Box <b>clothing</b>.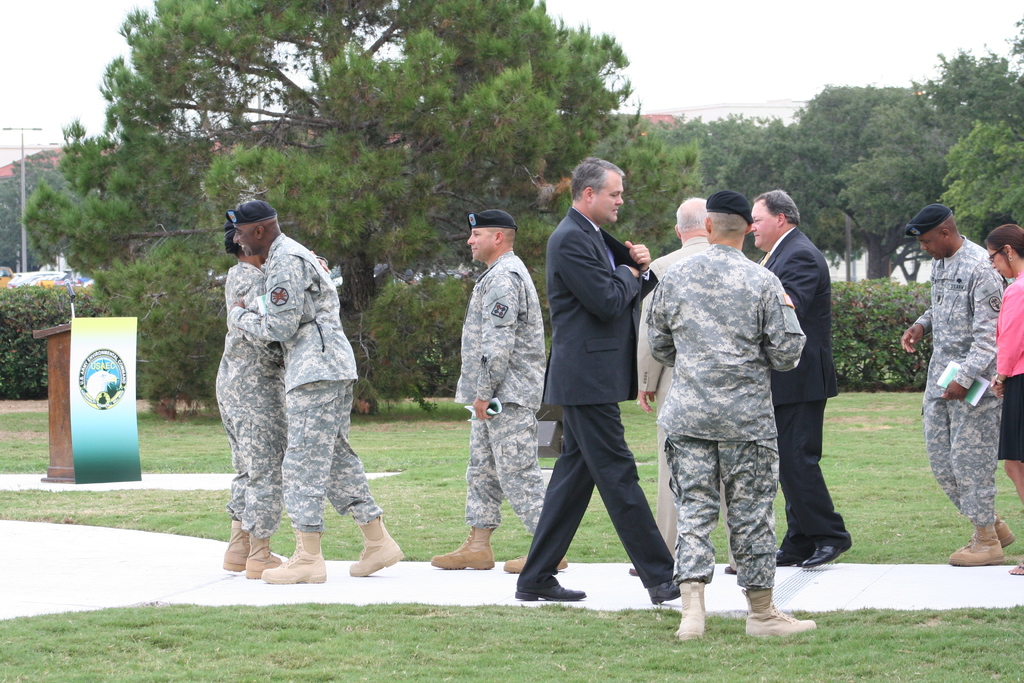
218,253,286,559.
